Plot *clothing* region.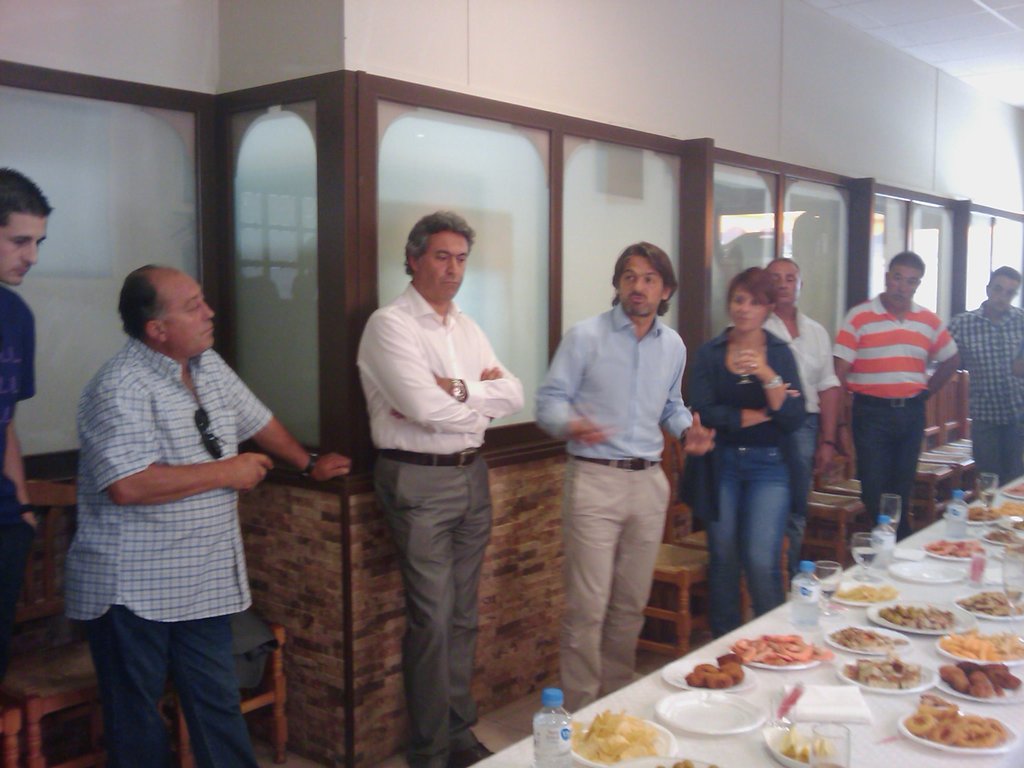
Plotted at left=355, top=277, right=529, bottom=767.
